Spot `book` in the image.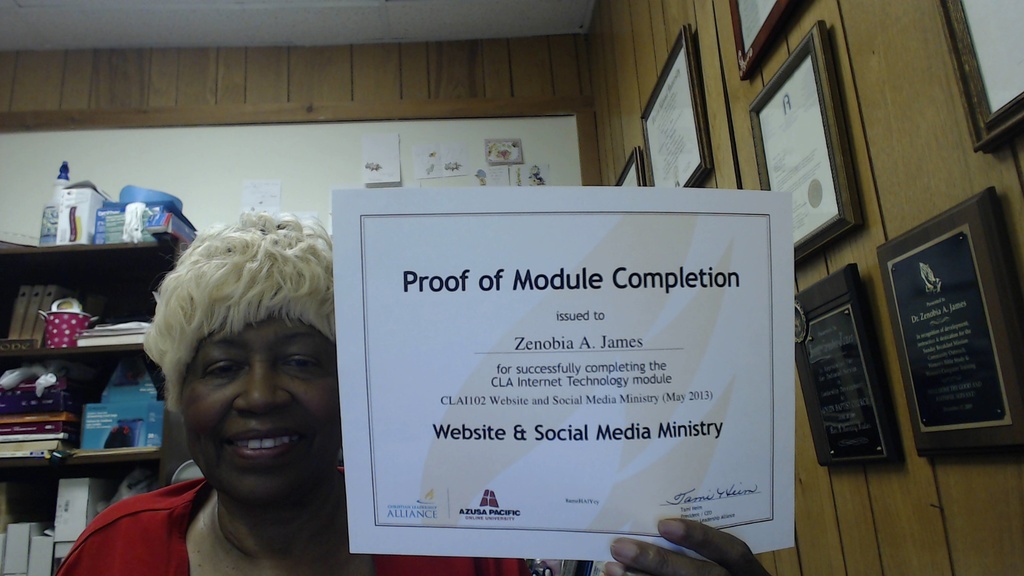
`book` found at <box>81,324,149,351</box>.
